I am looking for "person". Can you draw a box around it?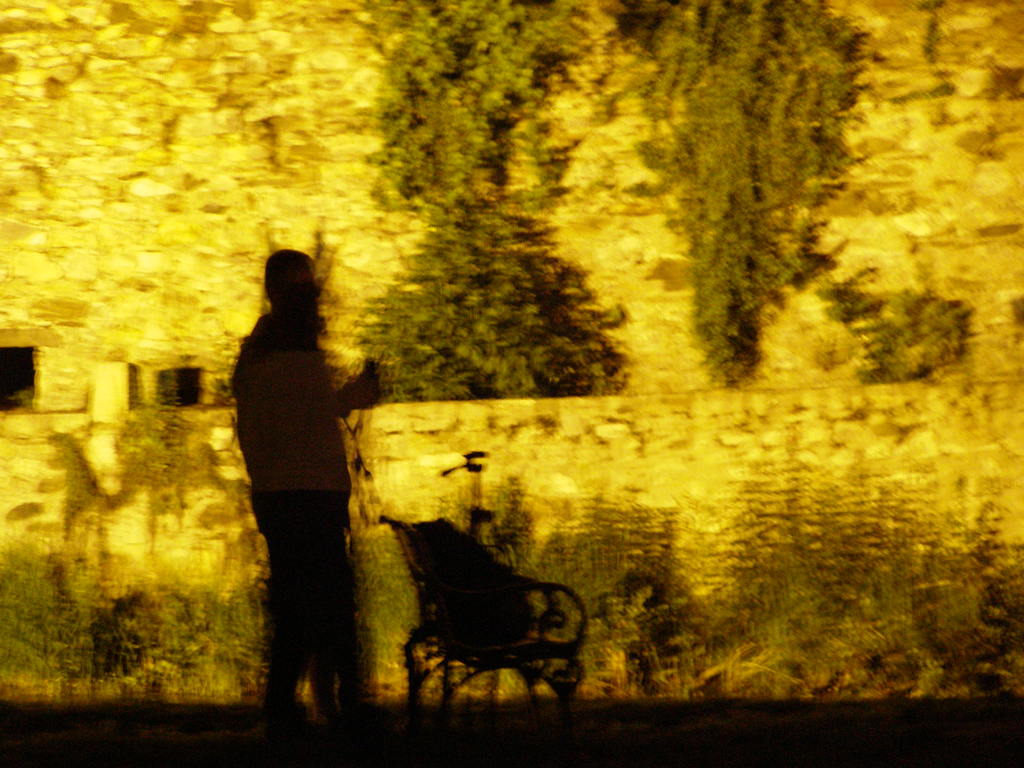
Sure, the bounding box is locate(222, 218, 368, 731).
